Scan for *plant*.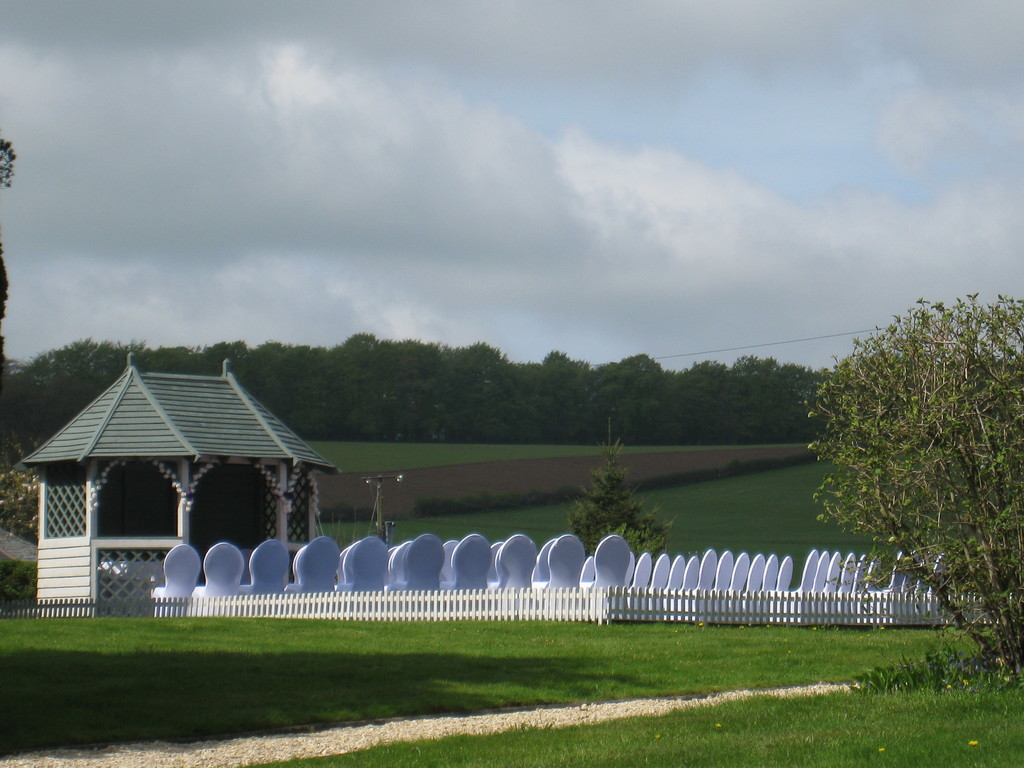
Scan result: [x1=0, y1=457, x2=58, y2=547].
